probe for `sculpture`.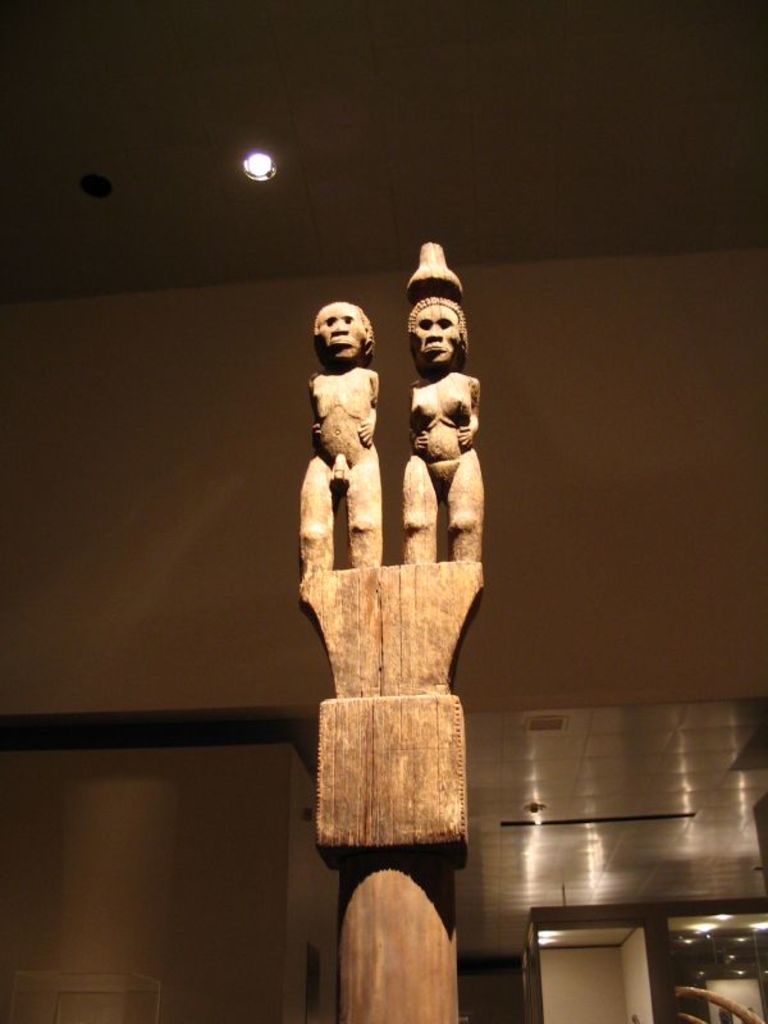
Probe result: <box>307,232,504,940</box>.
